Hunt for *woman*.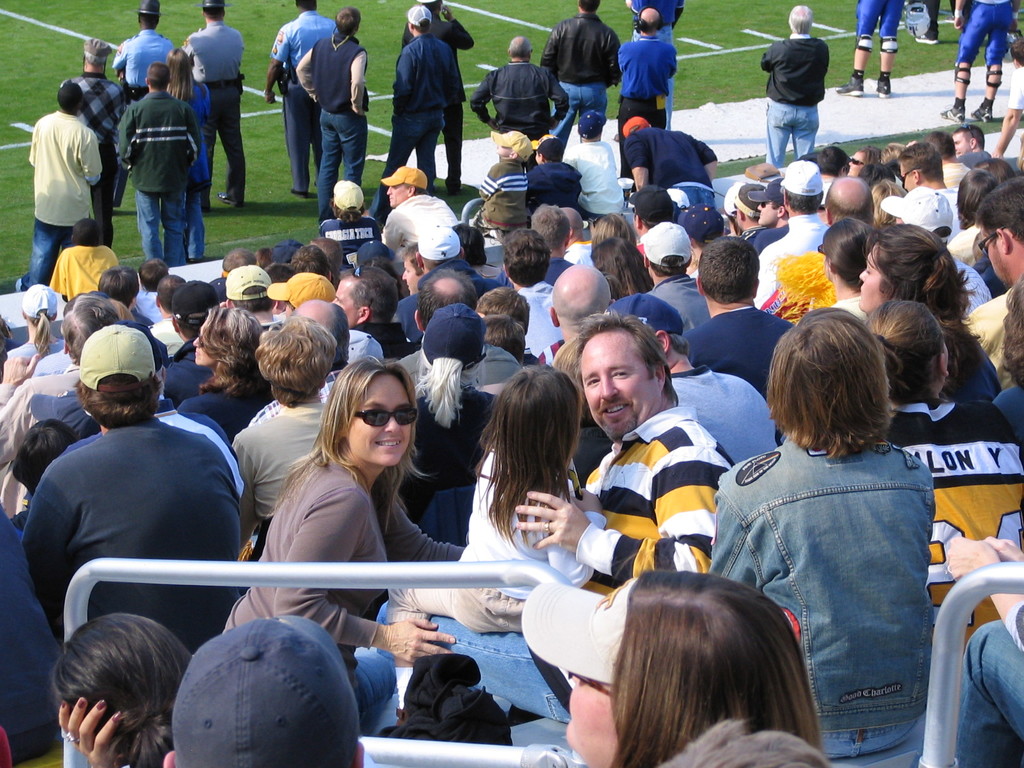
Hunted down at left=585, top=232, right=657, bottom=304.
